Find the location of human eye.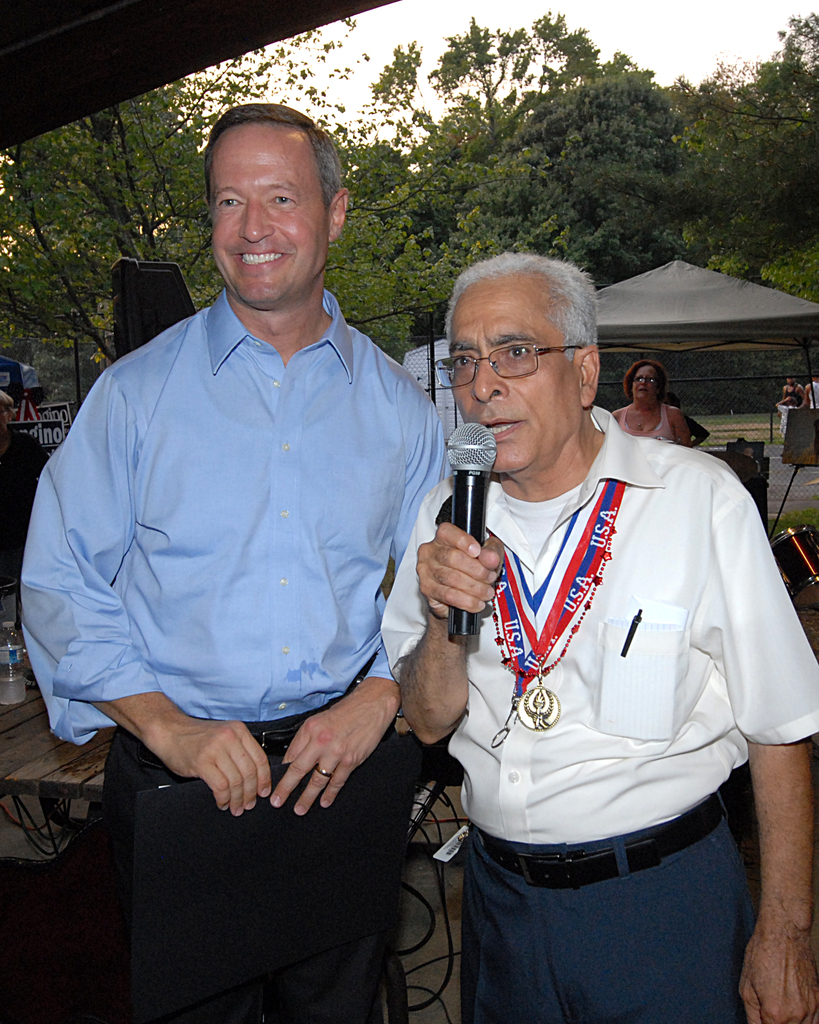
Location: rect(211, 196, 246, 212).
